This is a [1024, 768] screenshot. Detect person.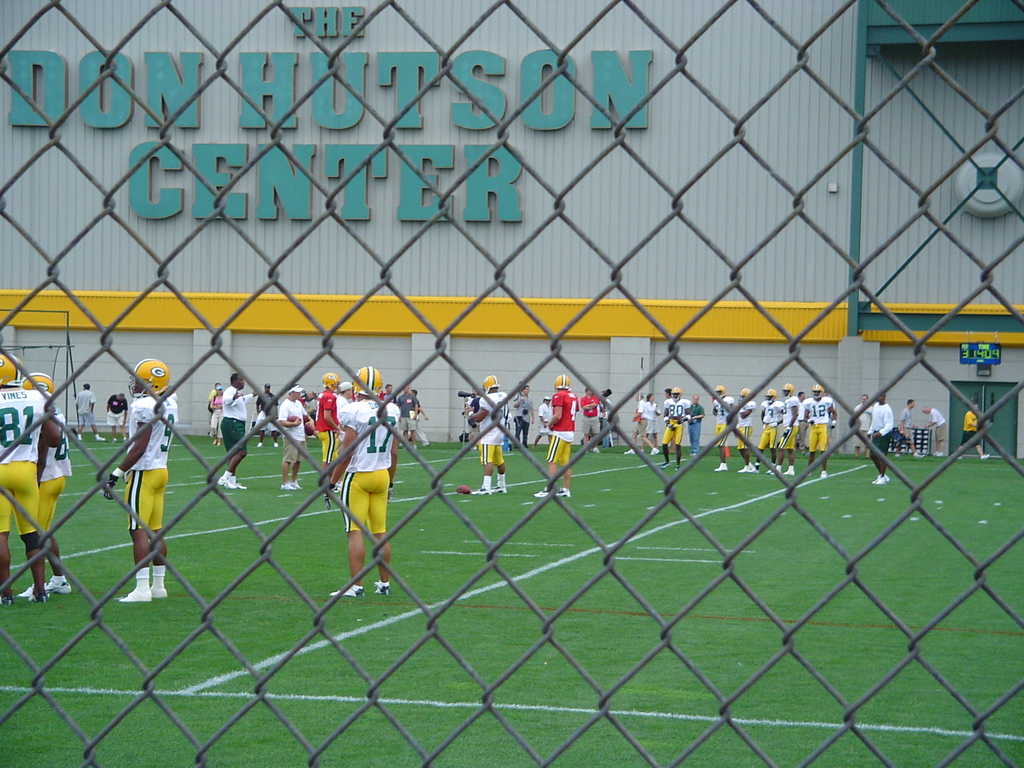
select_region(924, 403, 946, 455).
